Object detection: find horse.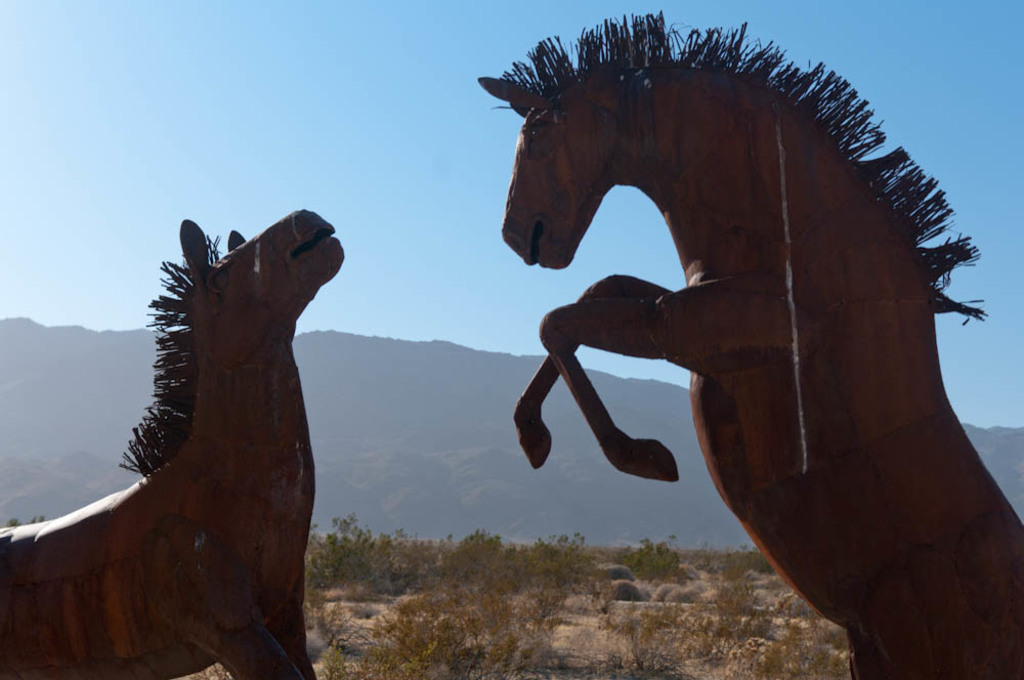
box=[474, 7, 1023, 677].
